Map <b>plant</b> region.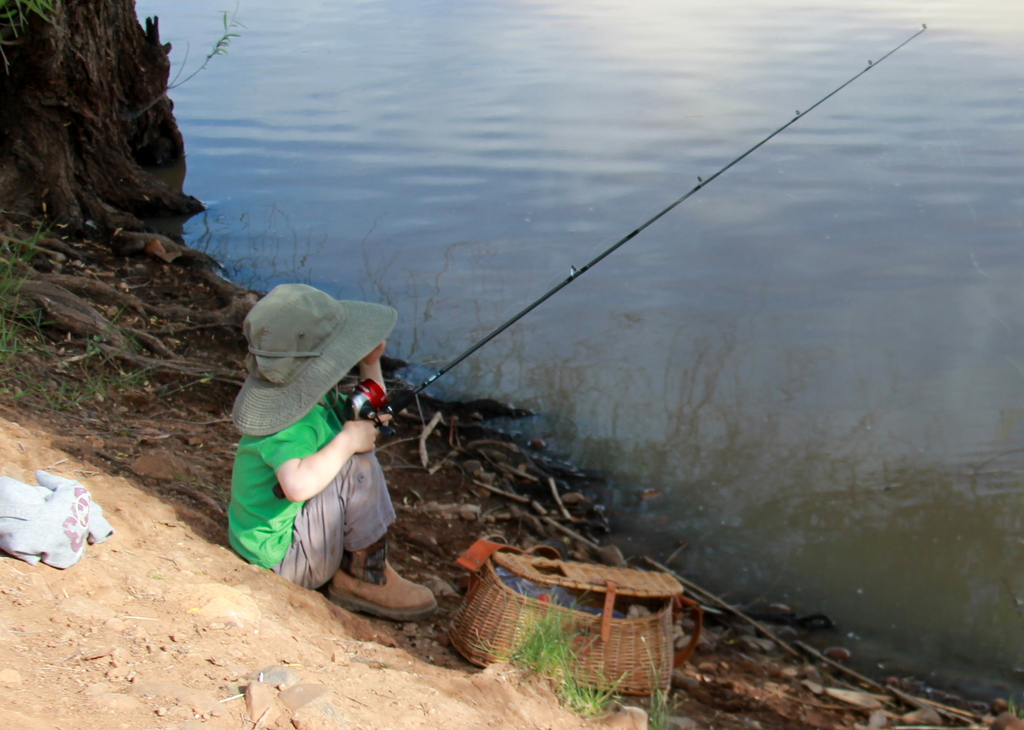
Mapped to locate(0, 221, 51, 380).
